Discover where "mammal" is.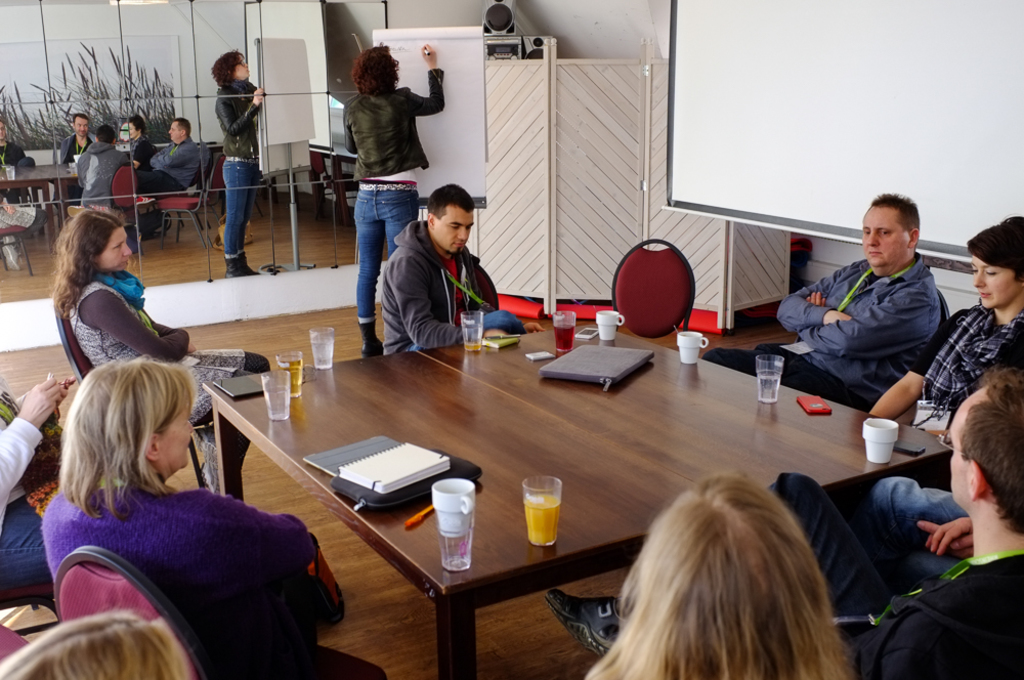
Discovered at (left=545, top=366, right=1023, bottom=679).
